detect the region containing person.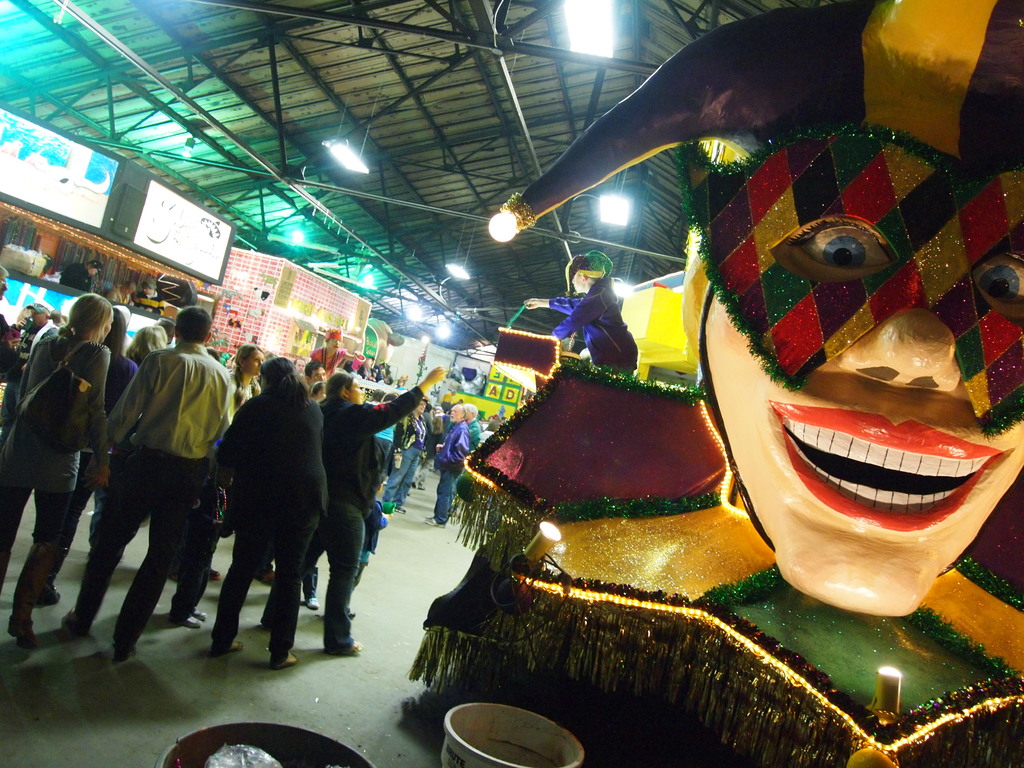
BBox(60, 305, 236, 666).
